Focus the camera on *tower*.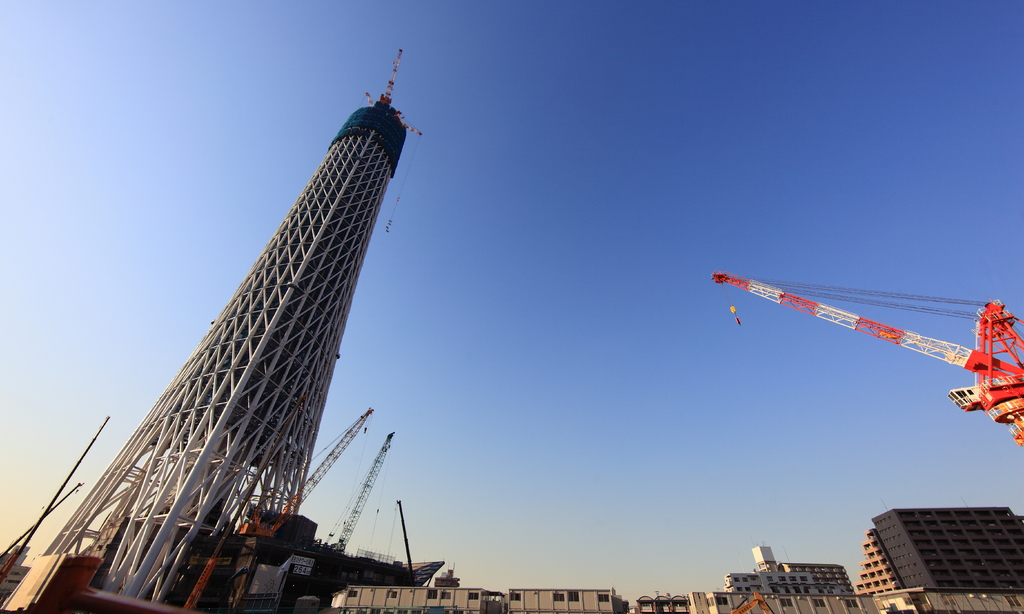
Focus region: 857, 526, 915, 601.
